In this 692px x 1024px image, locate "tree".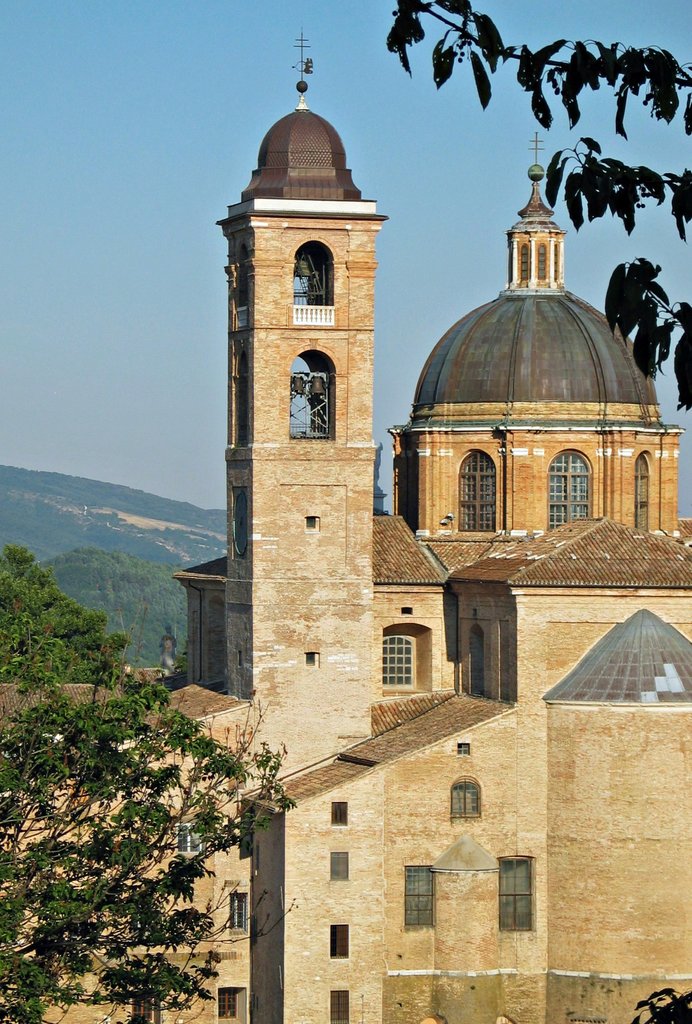
Bounding box: 13 543 269 988.
